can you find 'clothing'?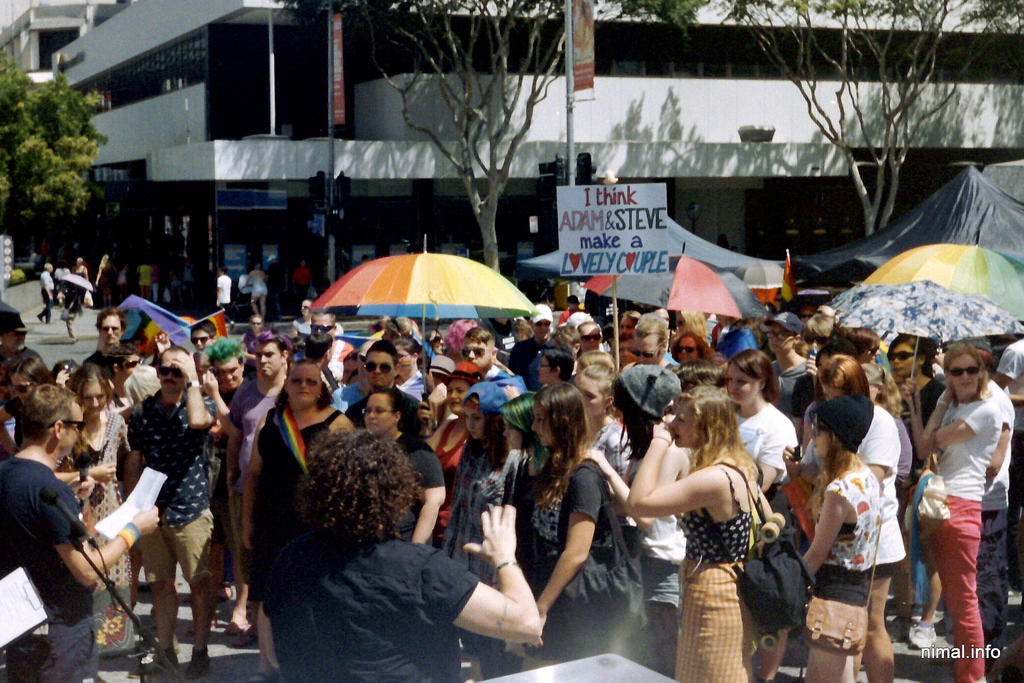
Yes, bounding box: select_region(328, 336, 358, 377).
